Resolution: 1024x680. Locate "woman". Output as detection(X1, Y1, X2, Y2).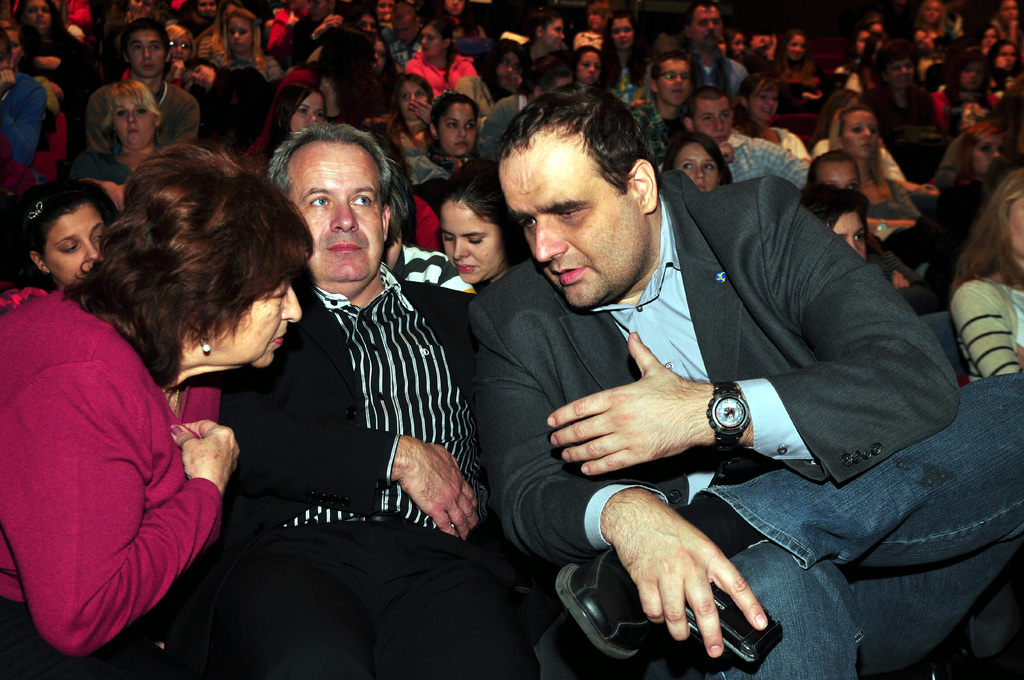
detection(662, 134, 733, 192).
